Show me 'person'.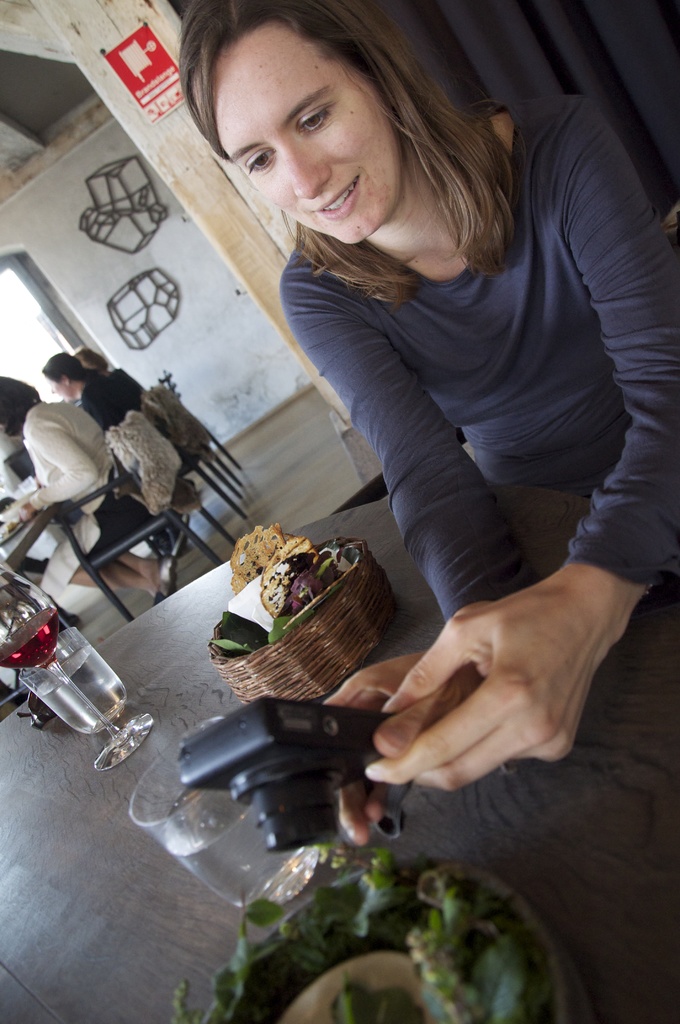
'person' is here: l=44, t=353, r=190, b=498.
